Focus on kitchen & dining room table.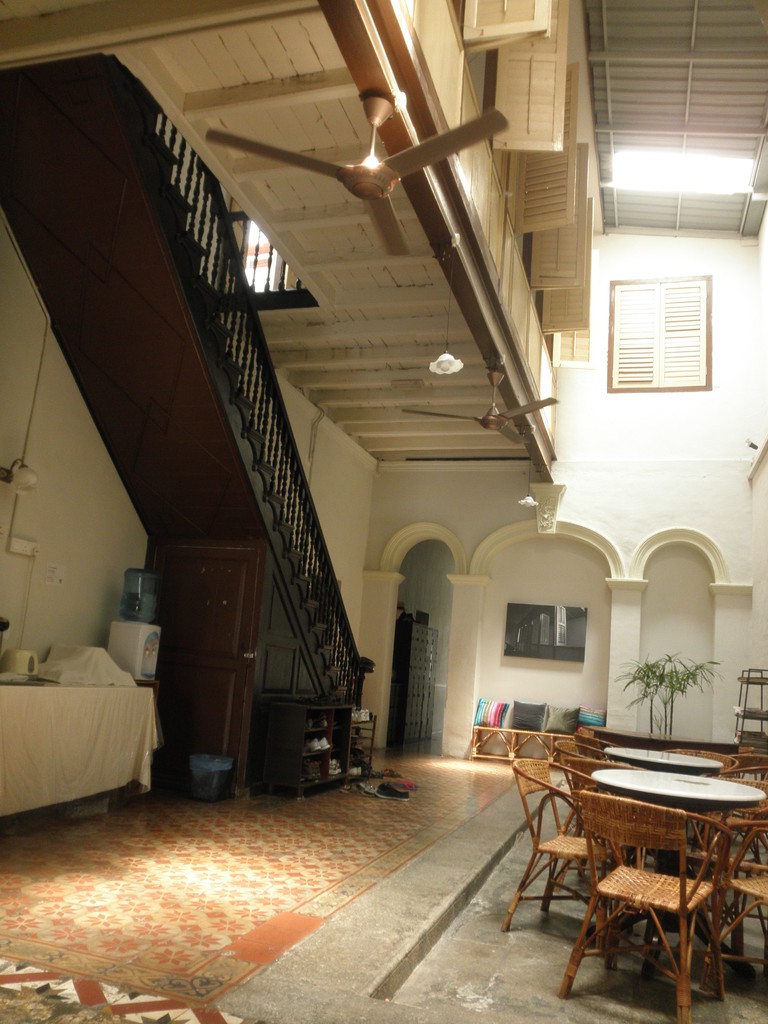
Focused at Rect(499, 753, 767, 1023).
